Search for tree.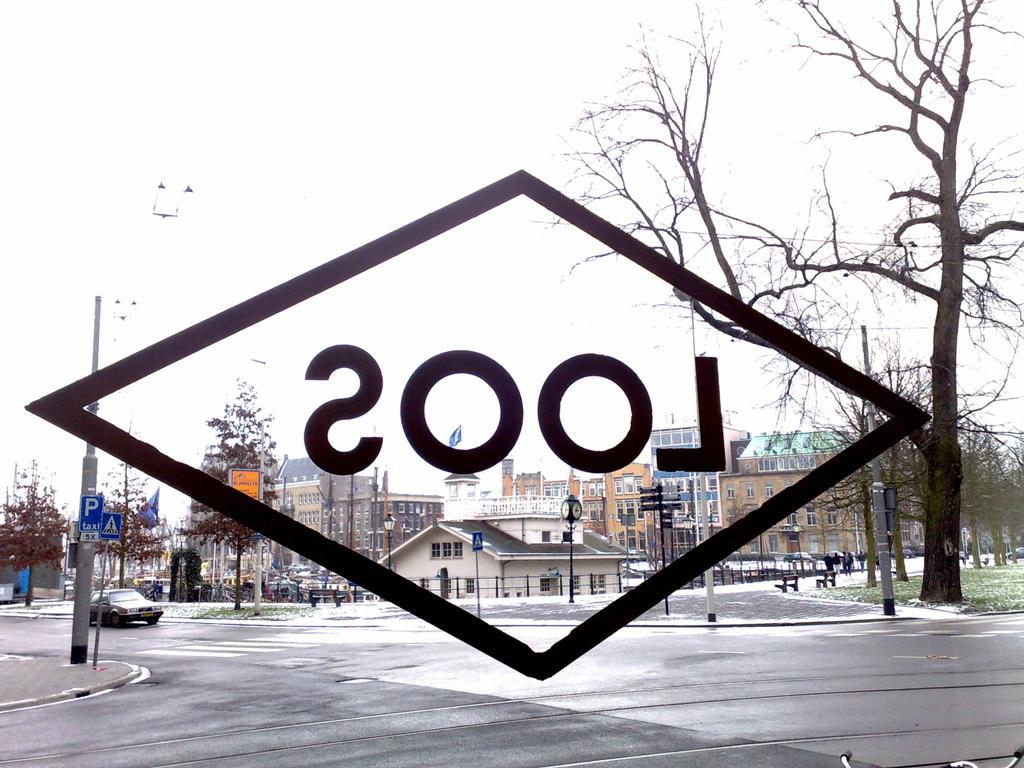
Found at [left=0, top=462, right=65, bottom=605].
